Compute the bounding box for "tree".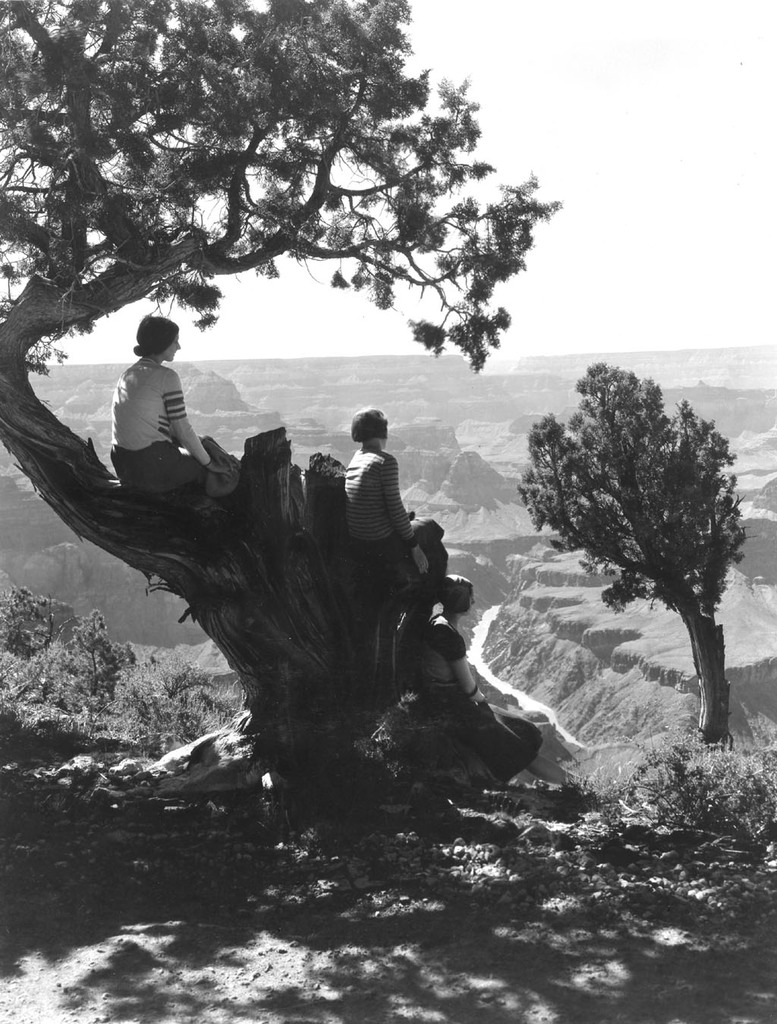
(x1=505, y1=350, x2=776, y2=752).
